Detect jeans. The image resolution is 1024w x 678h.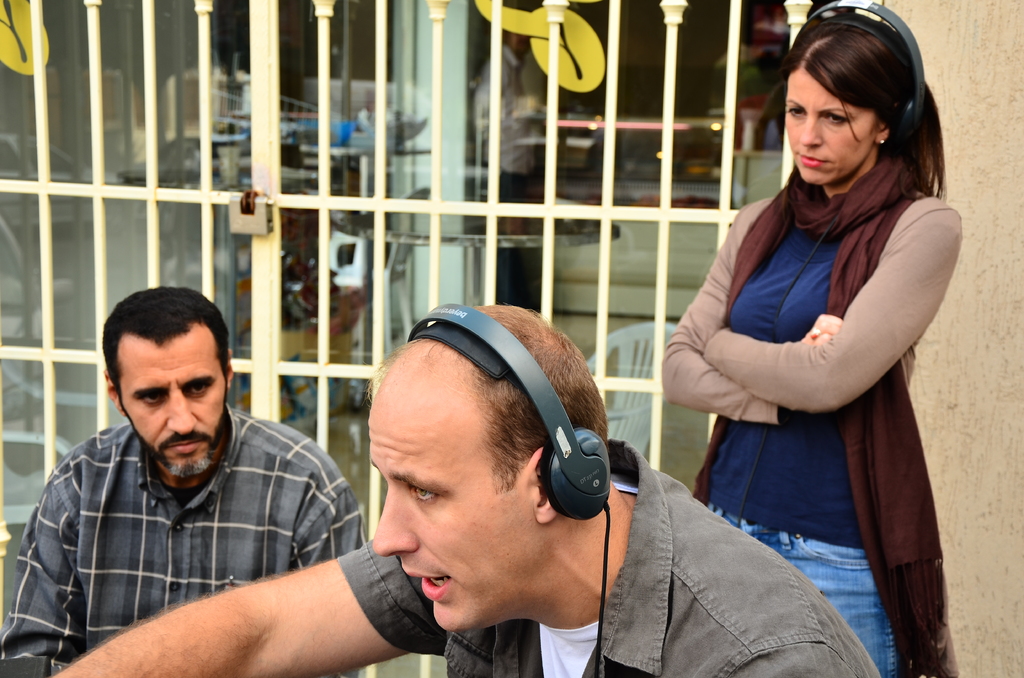
<bbox>709, 509, 909, 675</bbox>.
